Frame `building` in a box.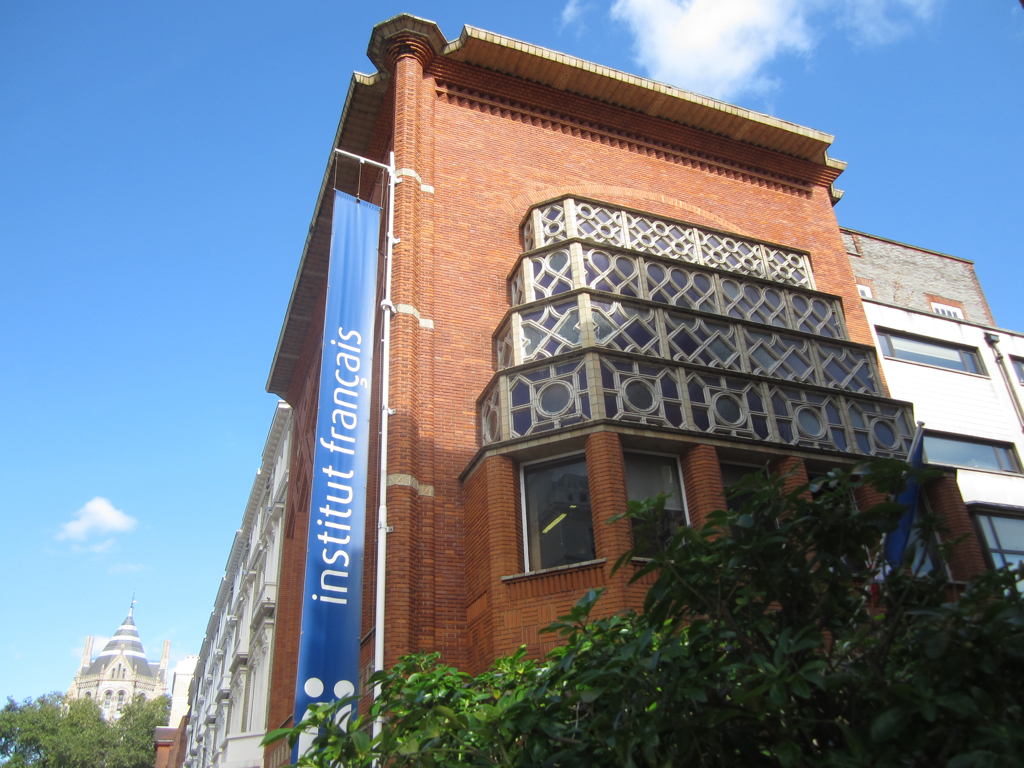
detection(158, 10, 1023, 767).
